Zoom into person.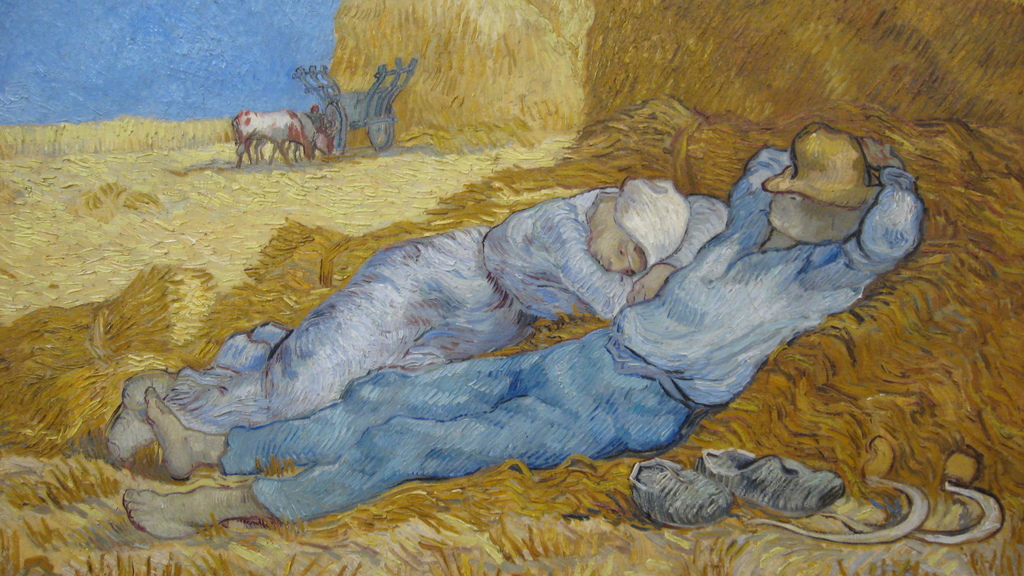
Zoom target: [99,176,735,477].
